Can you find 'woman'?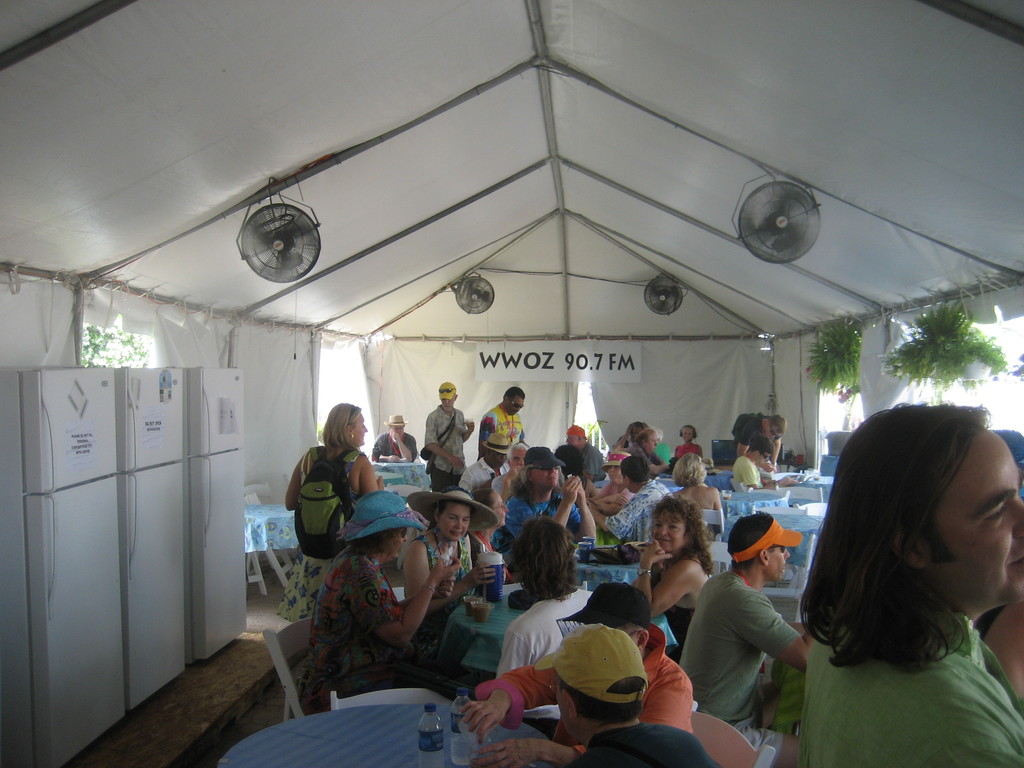
Yes, bounding box: (x1=273, y1=401, x2=383, y2=623).
